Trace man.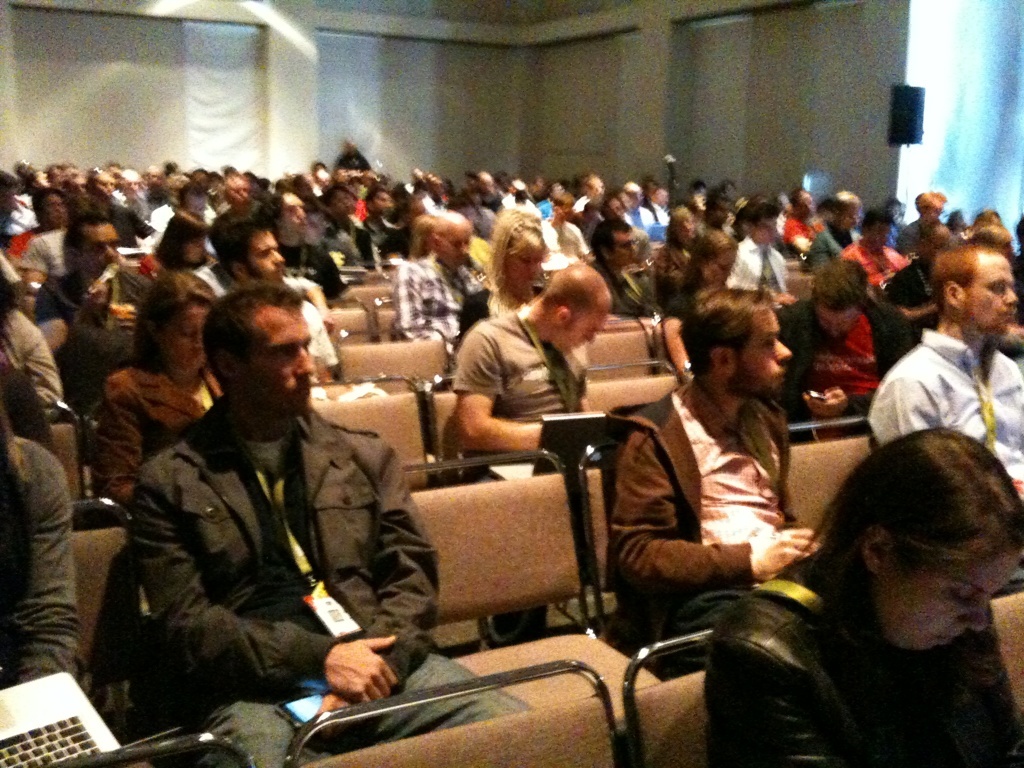
Traced to (x1=229, y1=166, x2=256, y2=213).
